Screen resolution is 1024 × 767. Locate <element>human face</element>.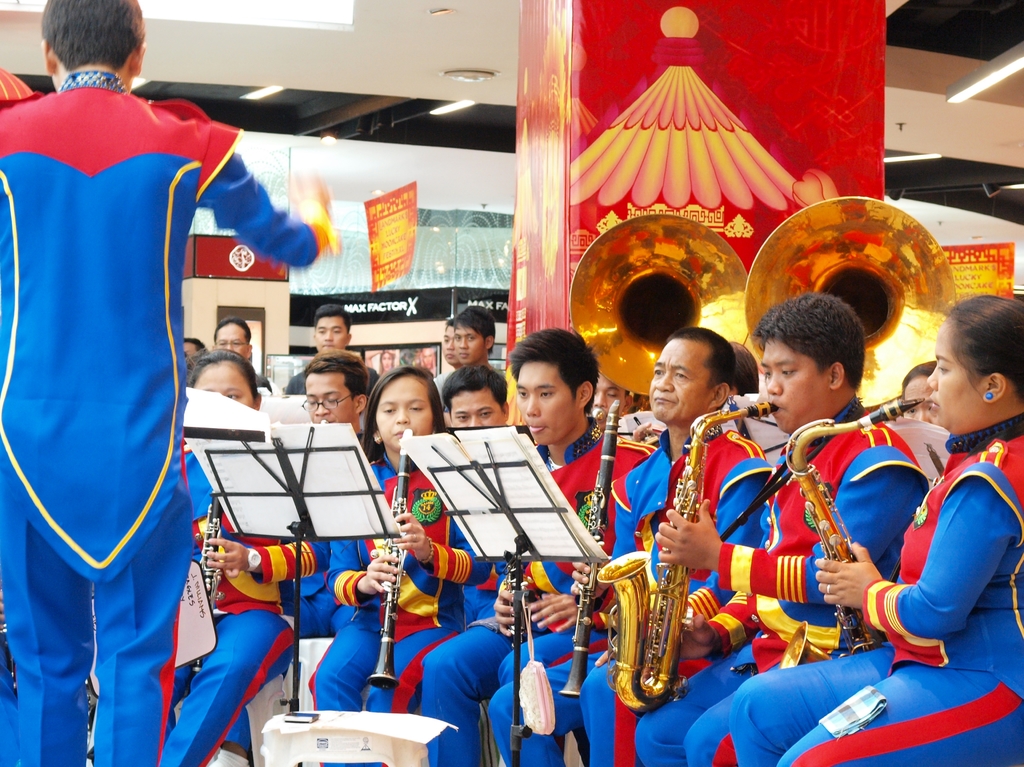
595,370,625,415.
